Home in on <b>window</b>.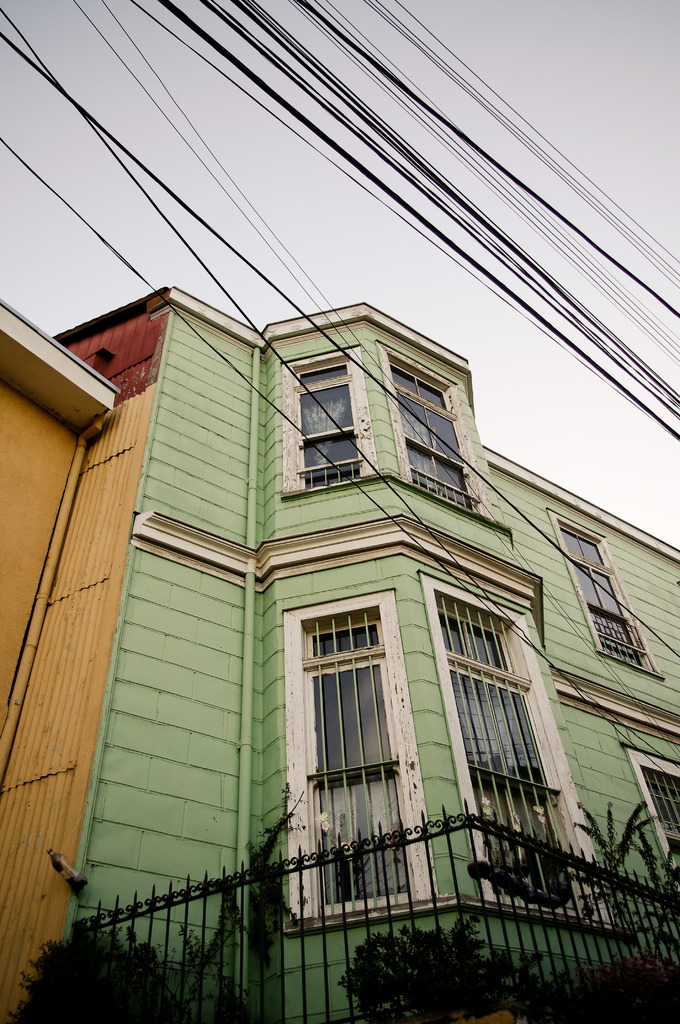
Homed in at x1=437 y1=588 x2=579 y2=909.
